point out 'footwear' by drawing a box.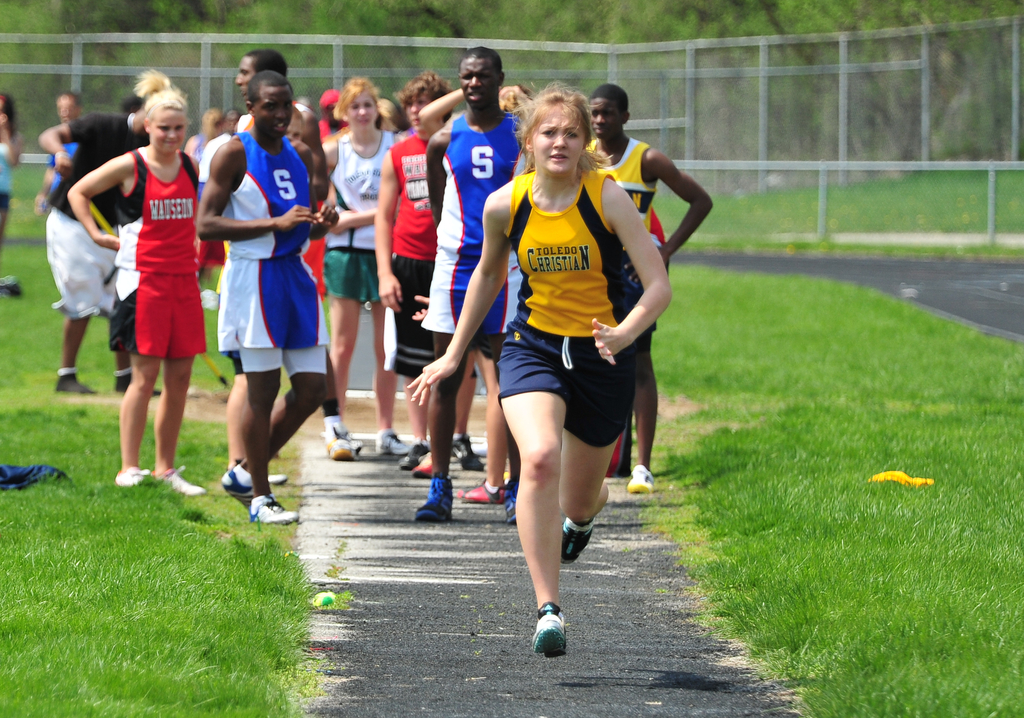
[x1=500, y1=484, x2=516, y2=521].
